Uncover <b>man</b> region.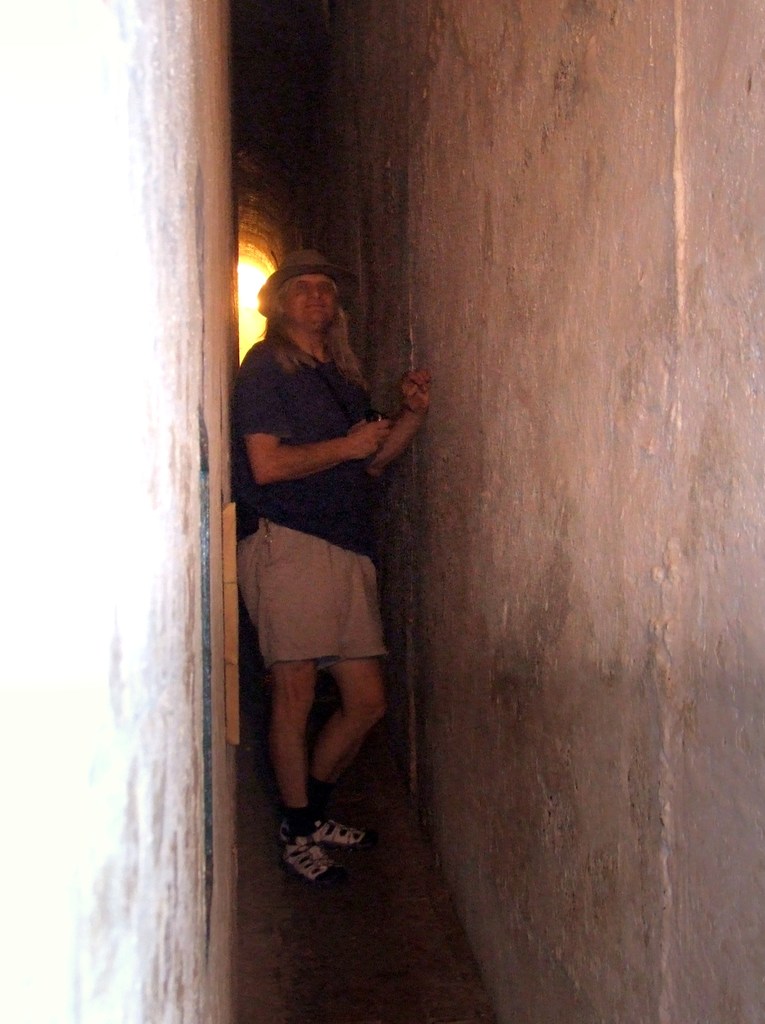
Uncovered: l=199, t=307, r=422, b=862.
